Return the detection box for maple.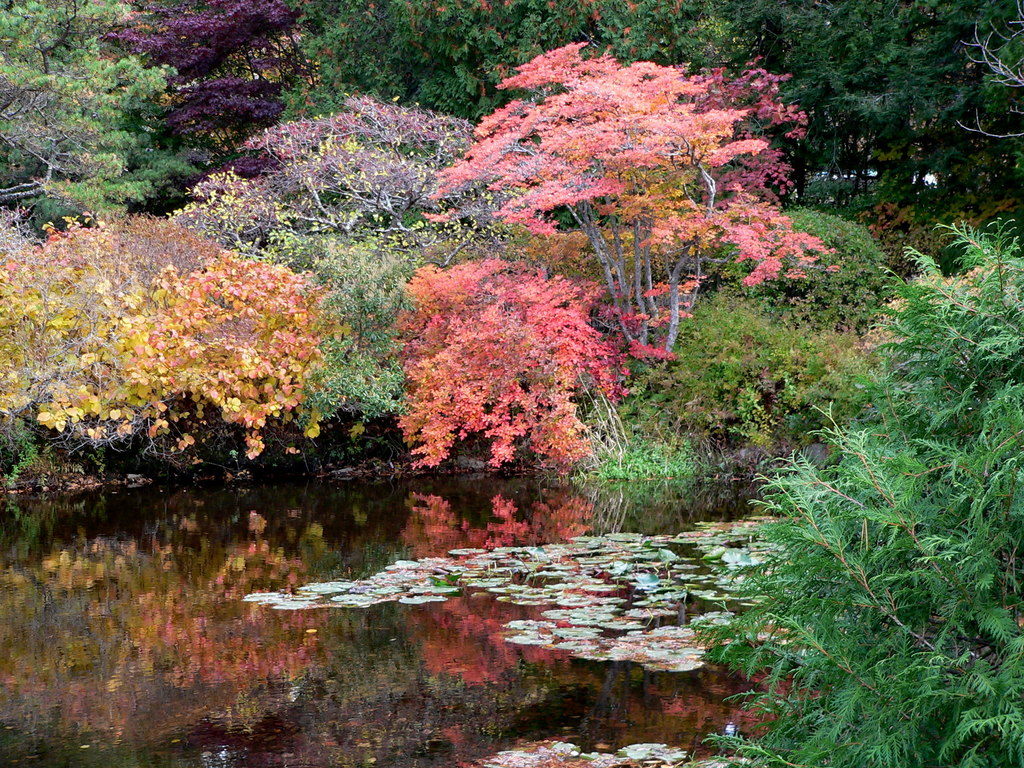
0, 43, 191, 220.
